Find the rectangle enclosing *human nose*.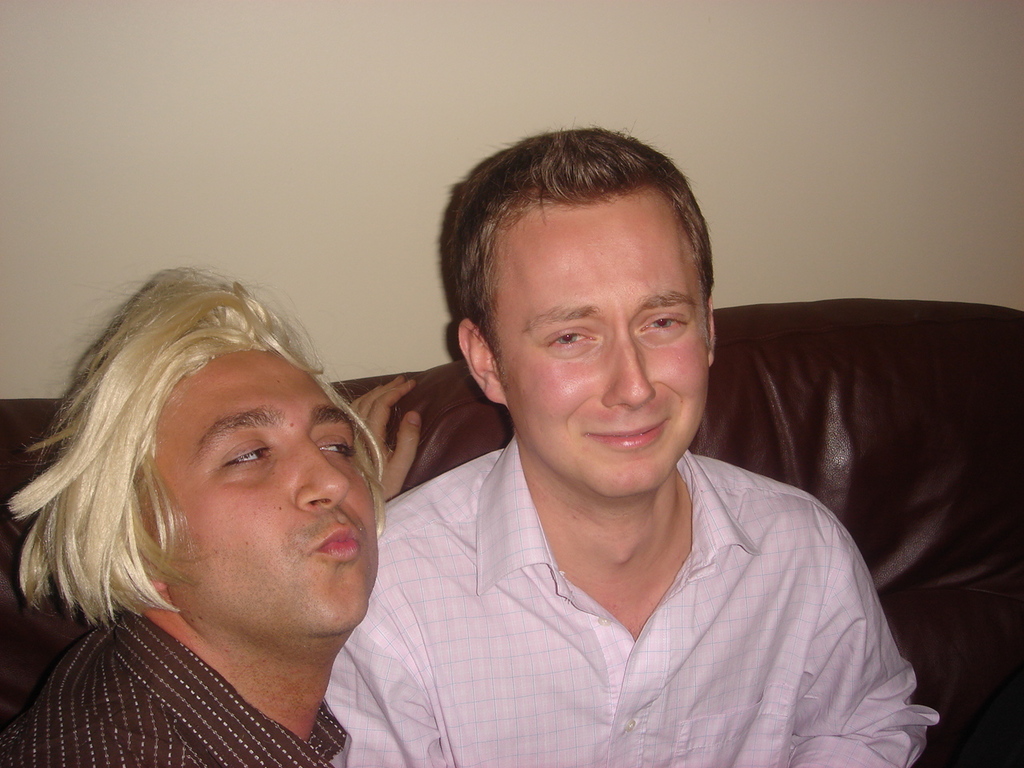
(left=598, top=334, right=657, bottom=408).
